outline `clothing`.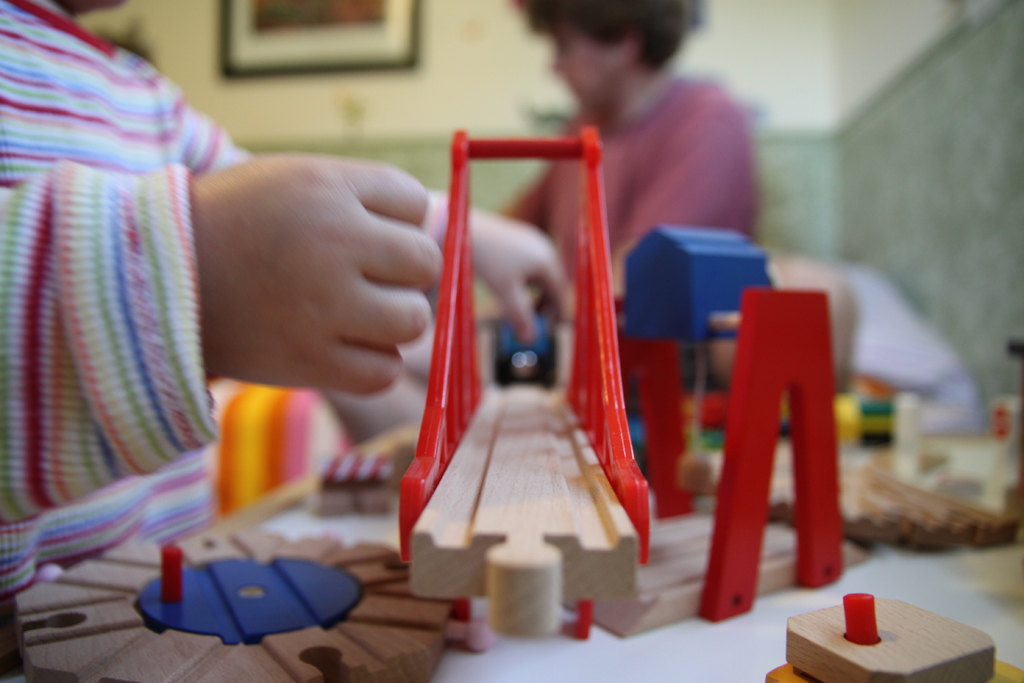
Outline: bbox(495, 71, 763, 306).
